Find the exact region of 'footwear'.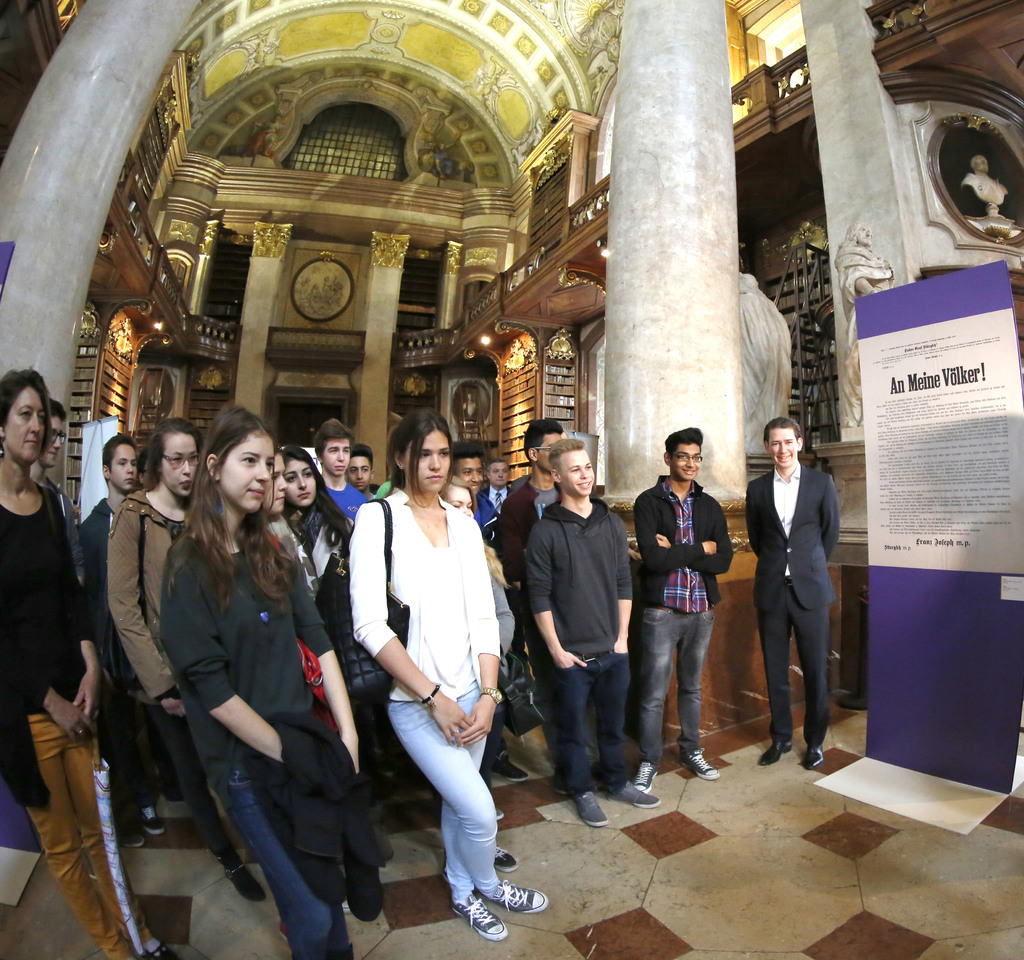
Exact region: 607/778/661/808.
